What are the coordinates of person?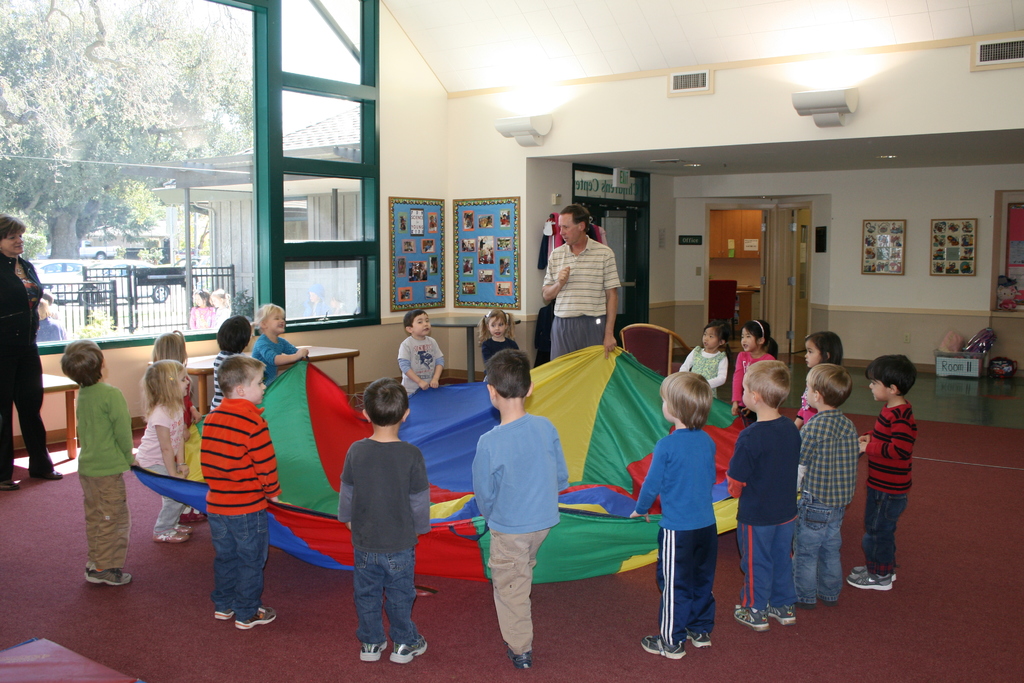
(471,349,567,670).
